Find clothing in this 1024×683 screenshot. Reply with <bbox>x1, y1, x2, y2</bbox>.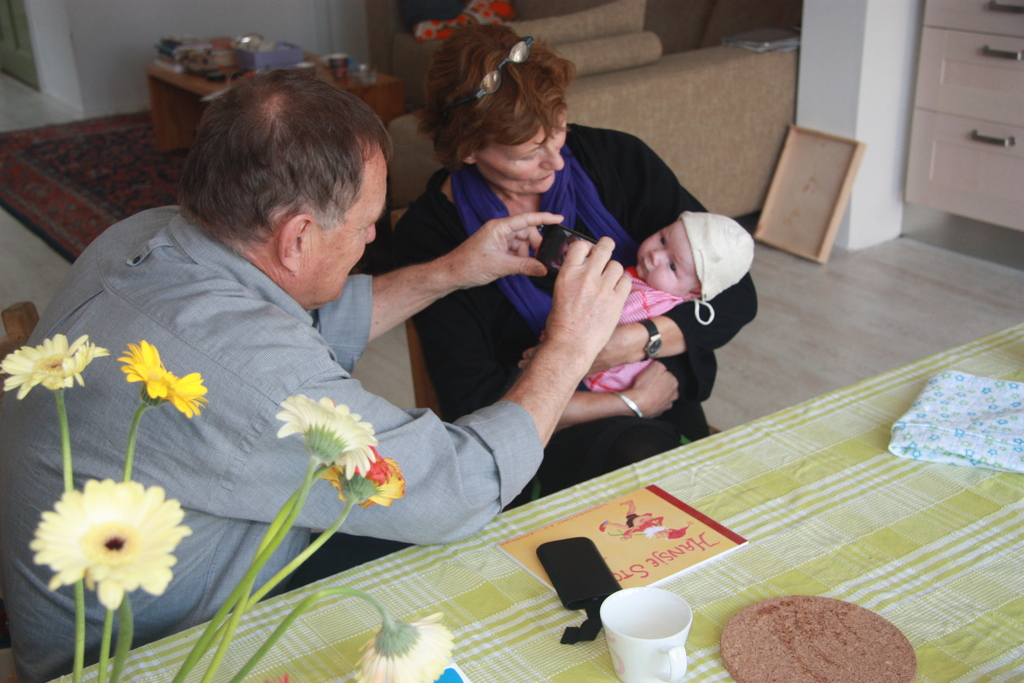
<bbox>380, 119, 762, 511</bbox>.
